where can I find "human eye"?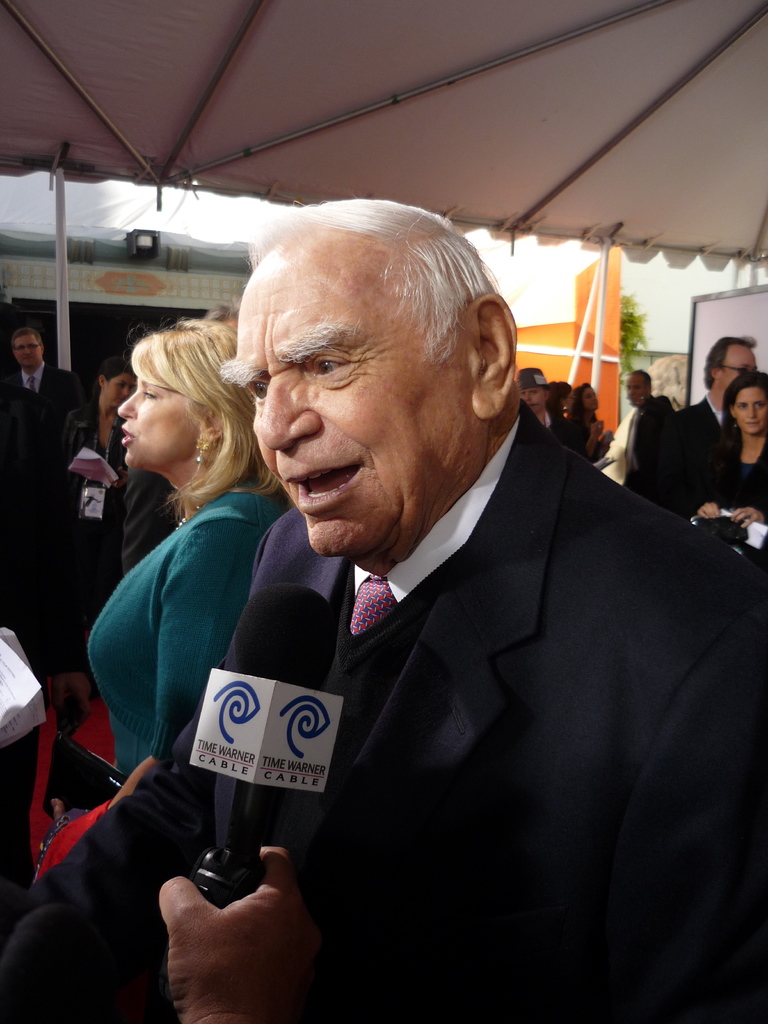
You can find it at {"left": 141, "top": 388, "right": 157, "bottom": 405}.
